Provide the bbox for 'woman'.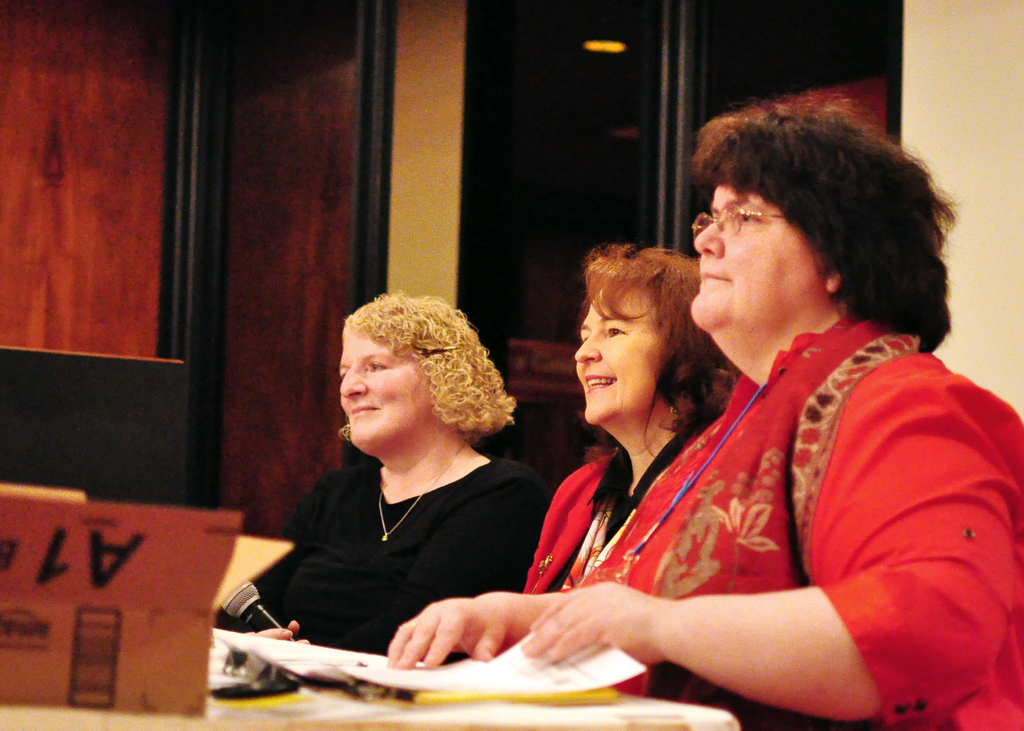
511/242/748/598.
